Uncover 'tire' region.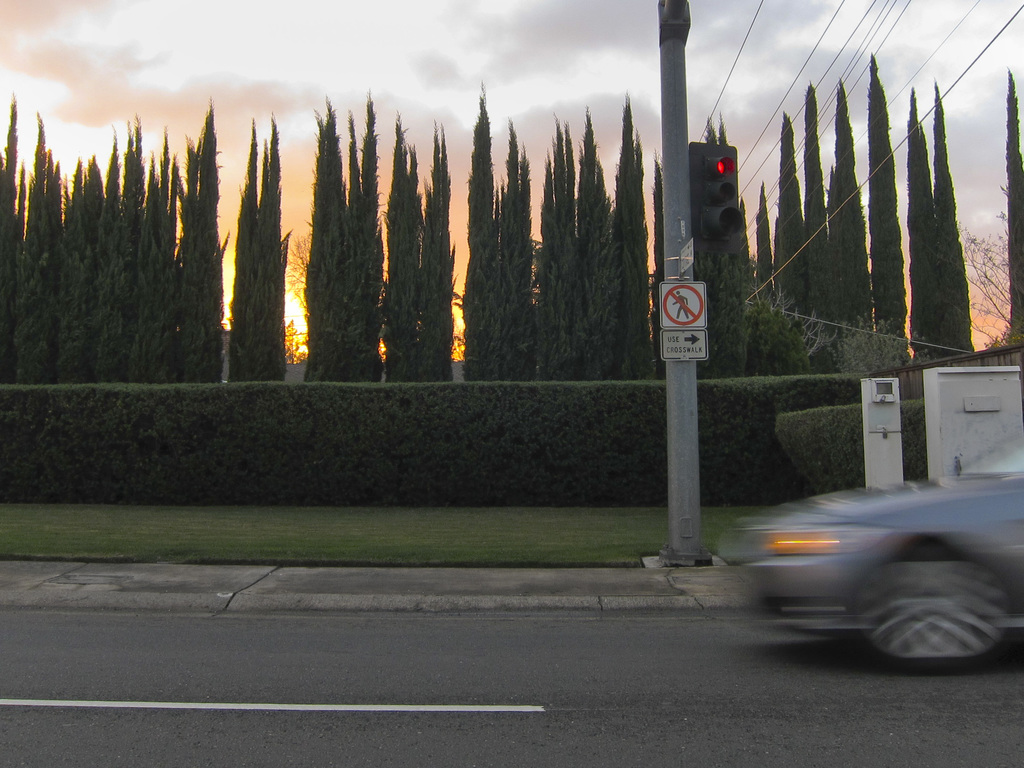
Uncovered: detection(877, 559, 995, 674).
